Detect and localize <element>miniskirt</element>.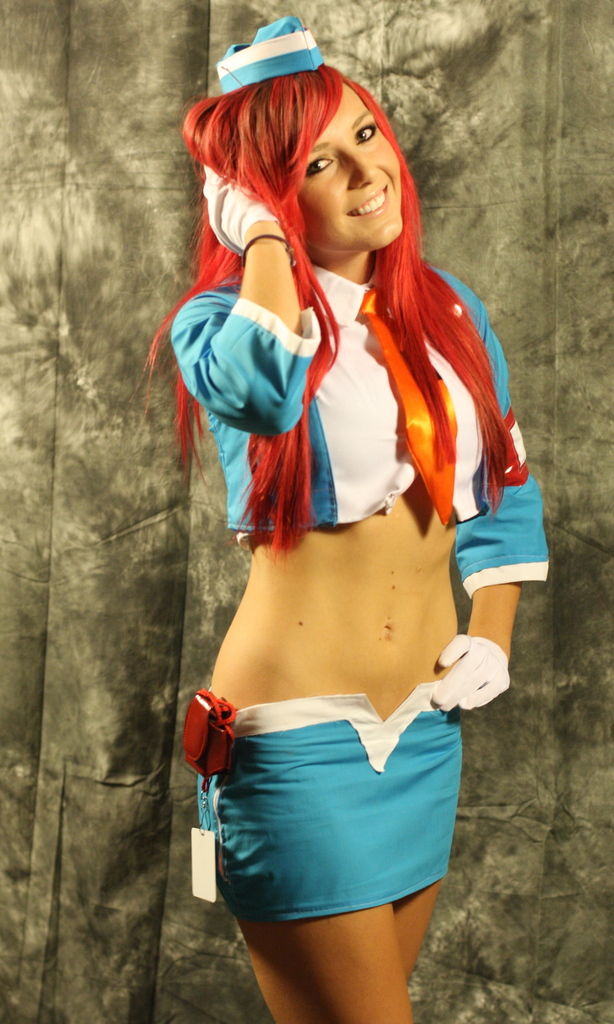
Localized at <region>195, 681, 463, 927</region>.
